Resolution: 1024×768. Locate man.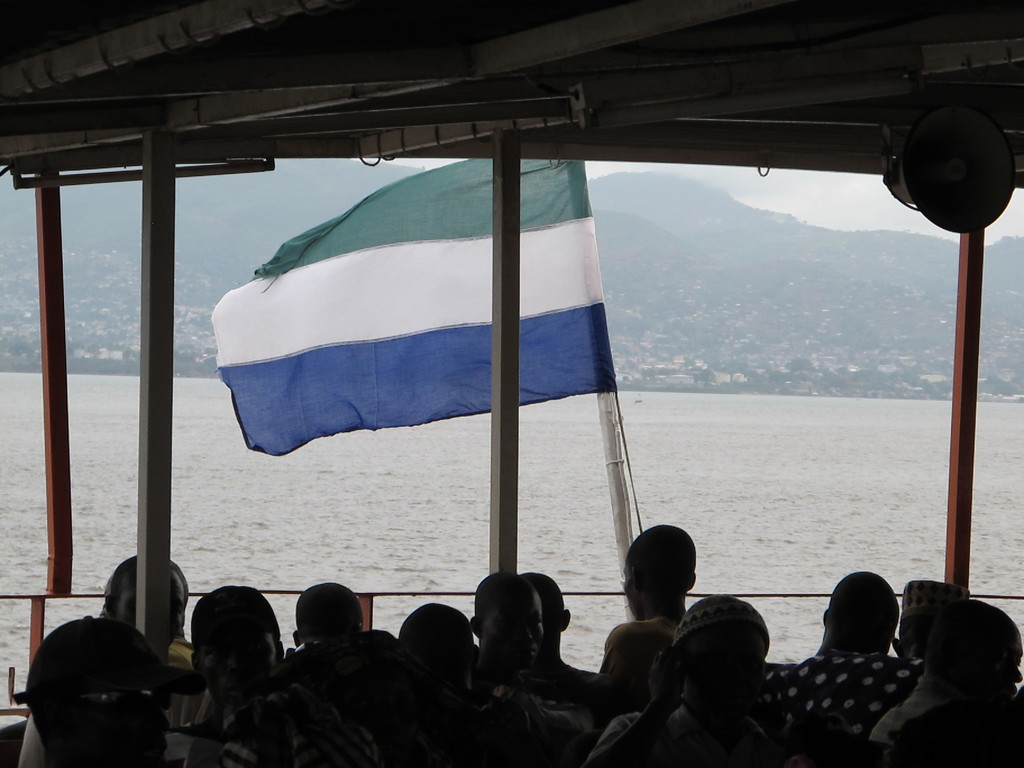
590/515/691/695.
